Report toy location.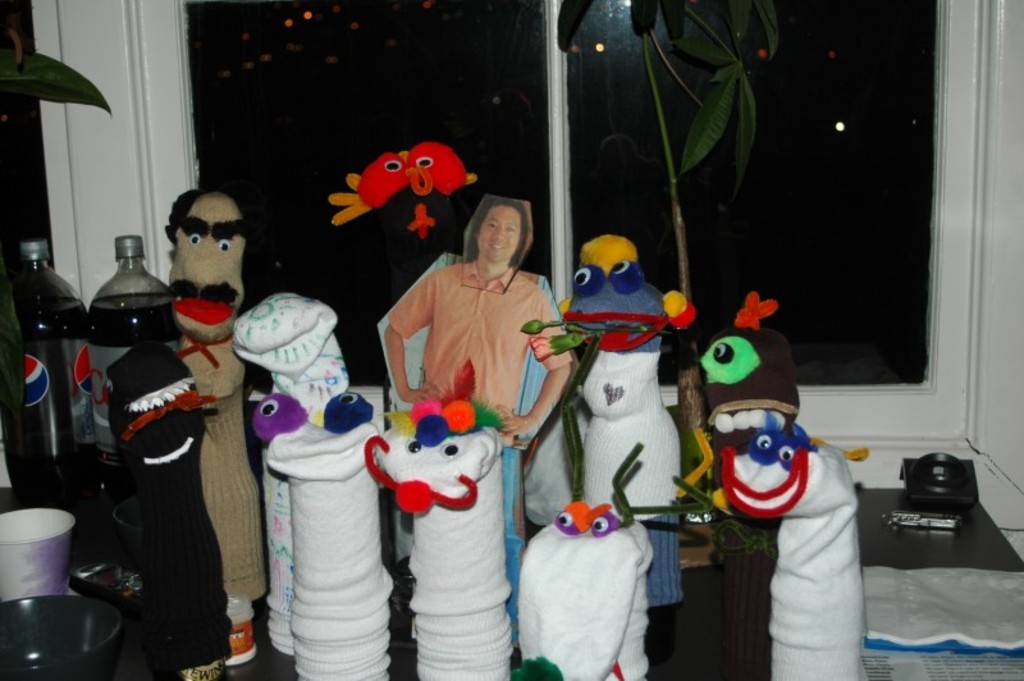
Report: 252/379/396/680.
